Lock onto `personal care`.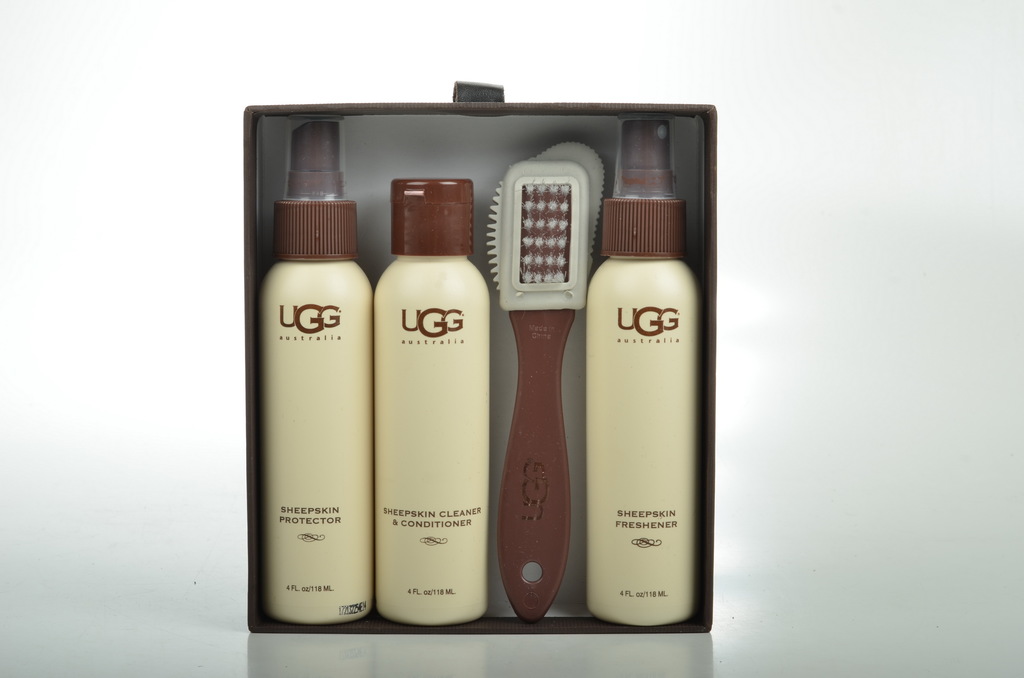
Locked: bbox(257, 117, 376, 624).
